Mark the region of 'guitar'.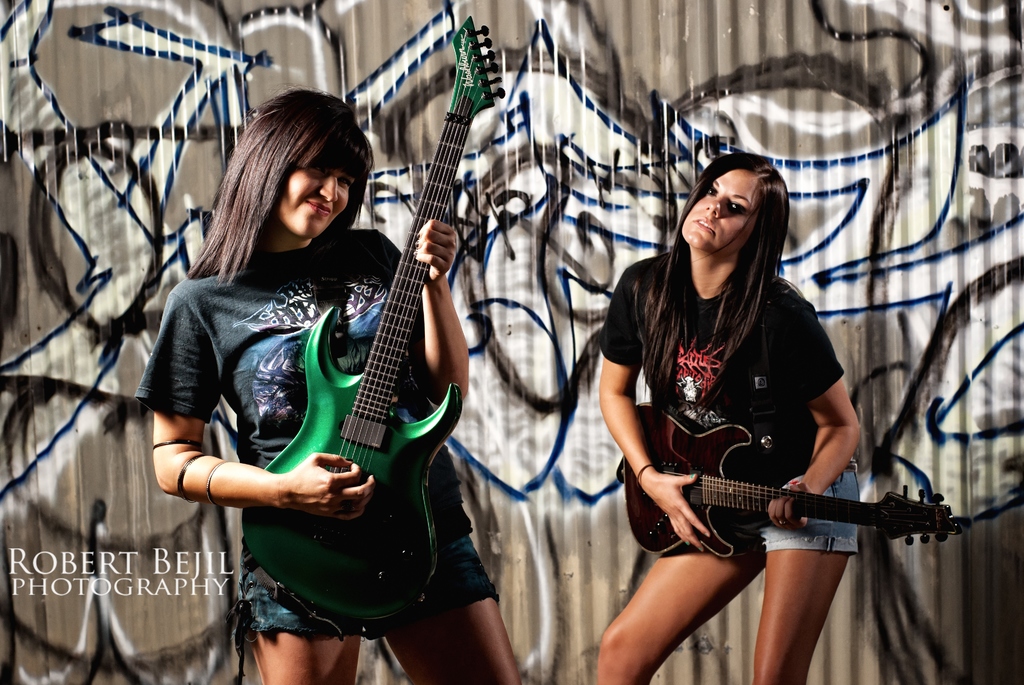
Region: select_region(253, 47, 499, 627).
